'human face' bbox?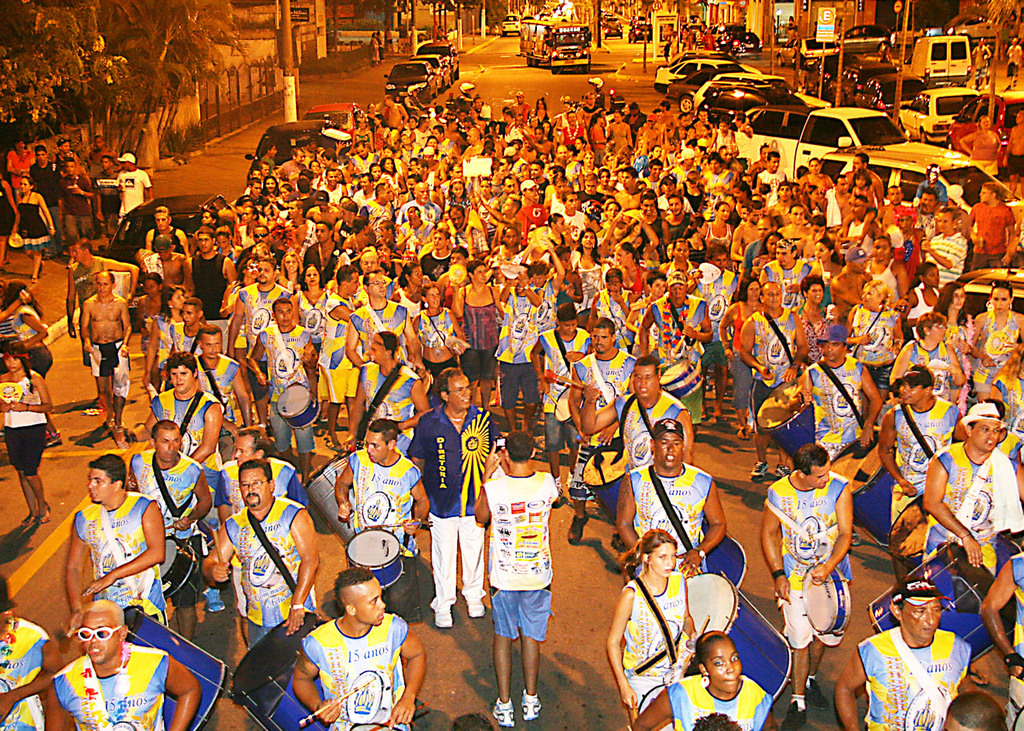
bbox=[633, 364, 659, 399]
